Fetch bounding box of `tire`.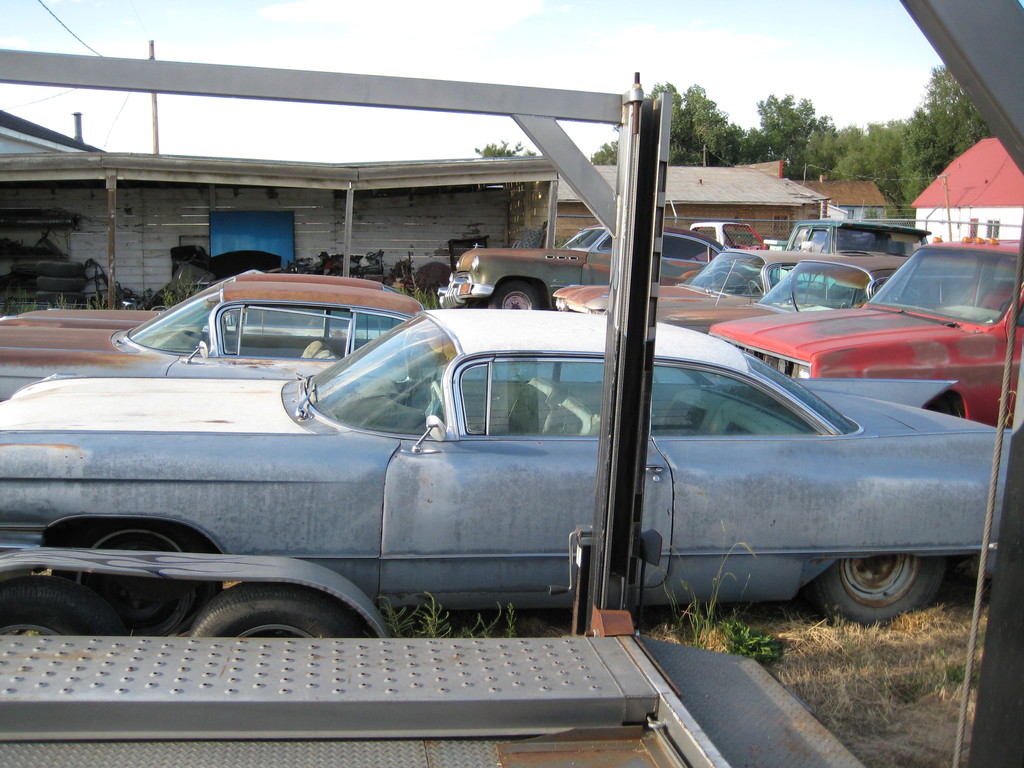
Bbox: [189, 581, 377, 642].
